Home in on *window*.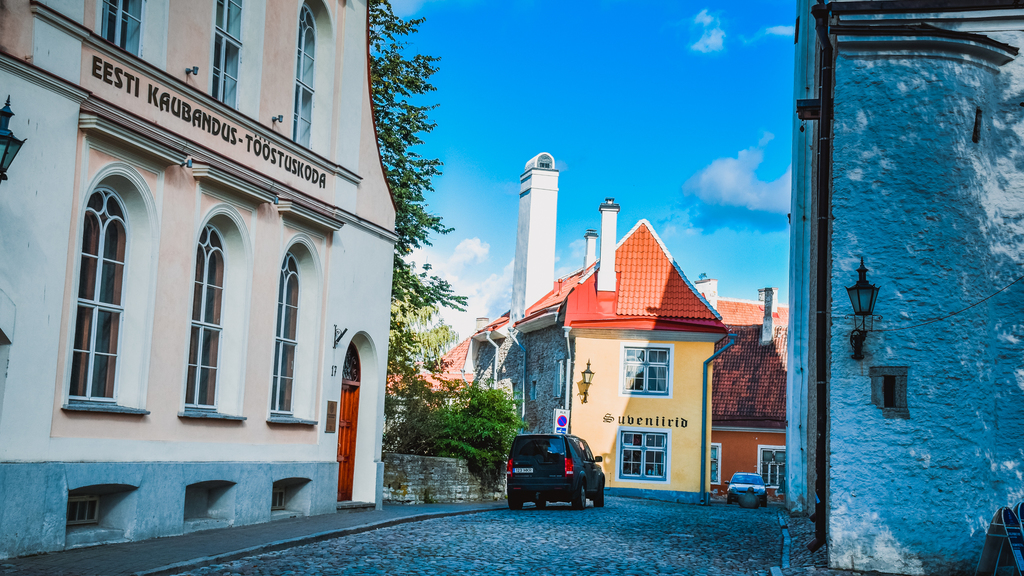
Homed in at box=[756, 445, 783, 489].
